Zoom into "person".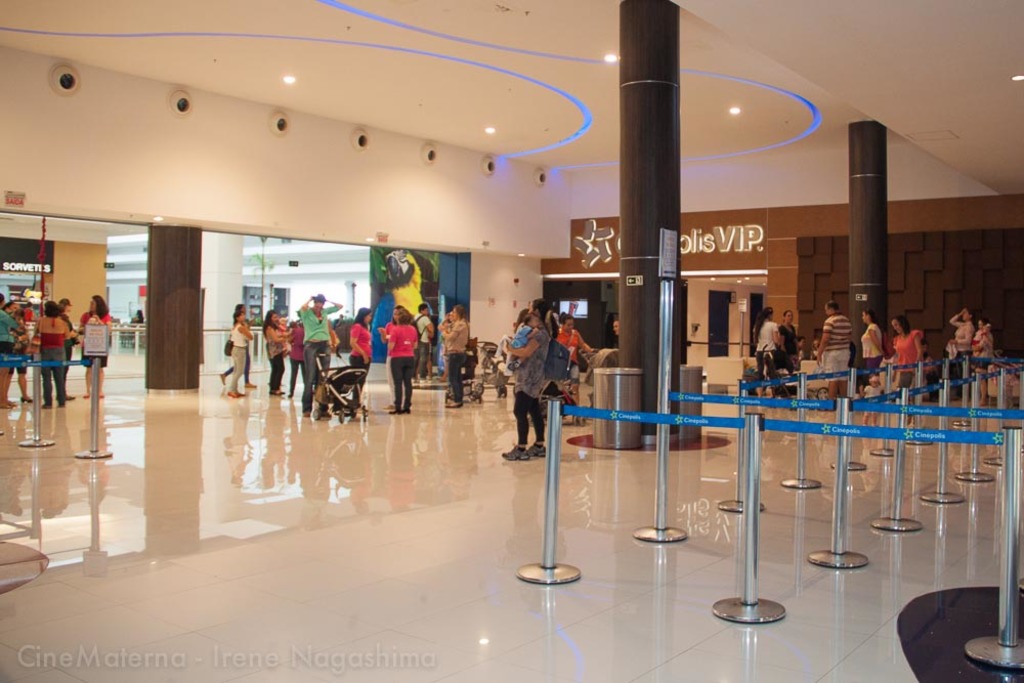
Zoom target: left=353, top=299, right=370, bottom=378.
